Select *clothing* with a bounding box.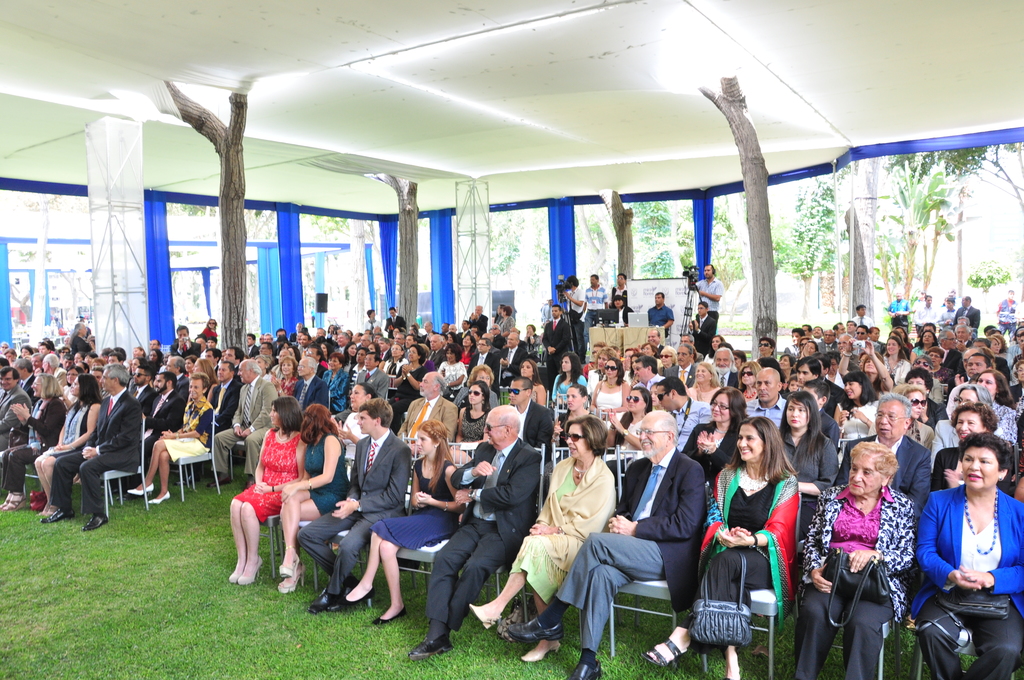
<bbox>398, 394, 458, 444</bbox>.
